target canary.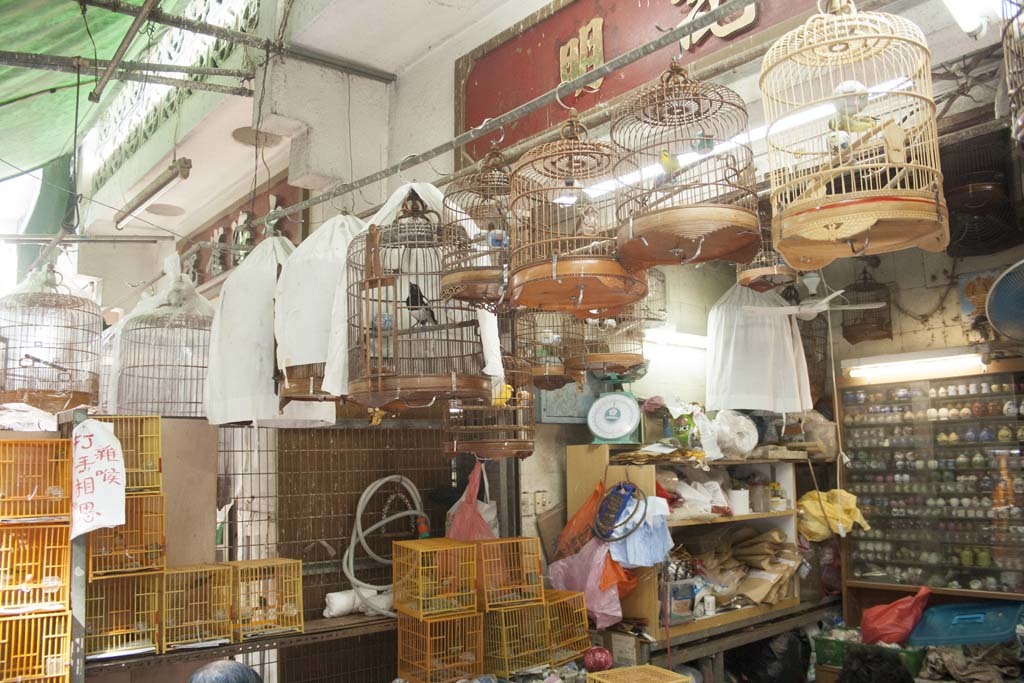
Target region: box=[406, 282, 439, 327].
